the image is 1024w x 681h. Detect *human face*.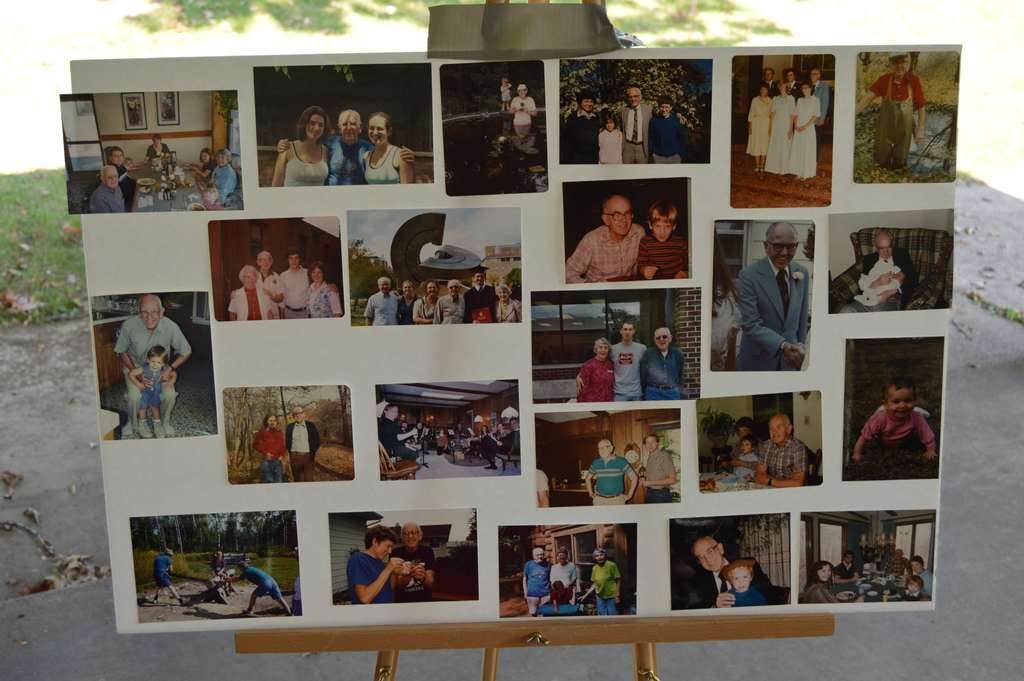
Detection: Rect(764, 70, 781, 90).
